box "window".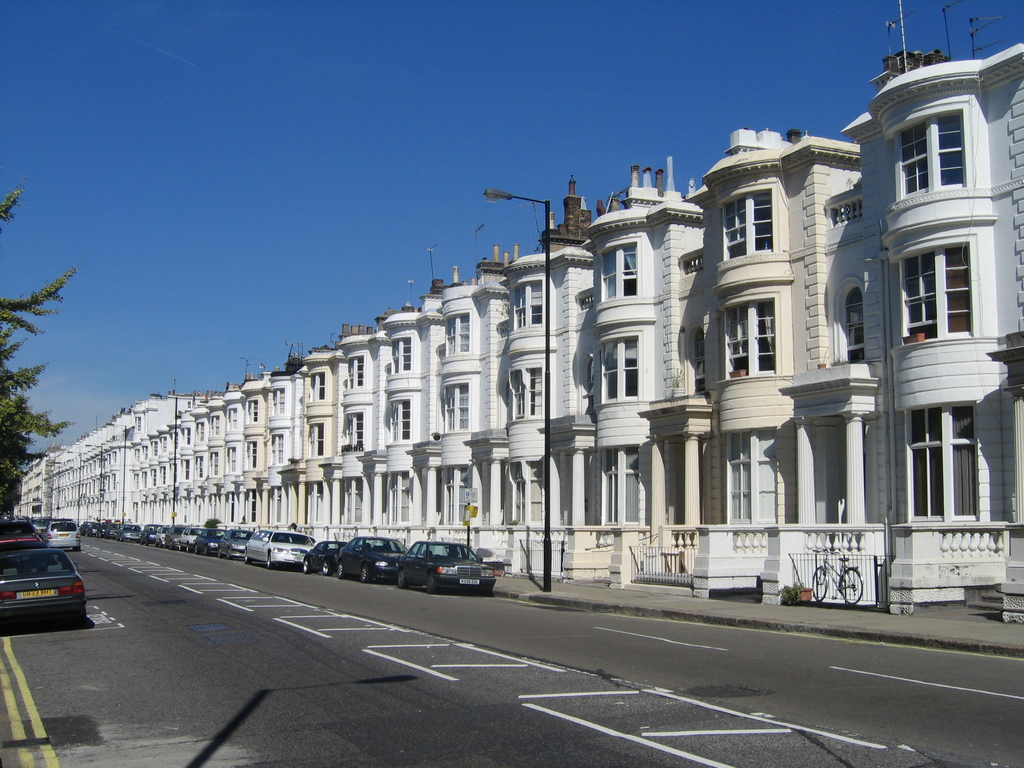
left=598, top=239, right=640, bottom=304.
